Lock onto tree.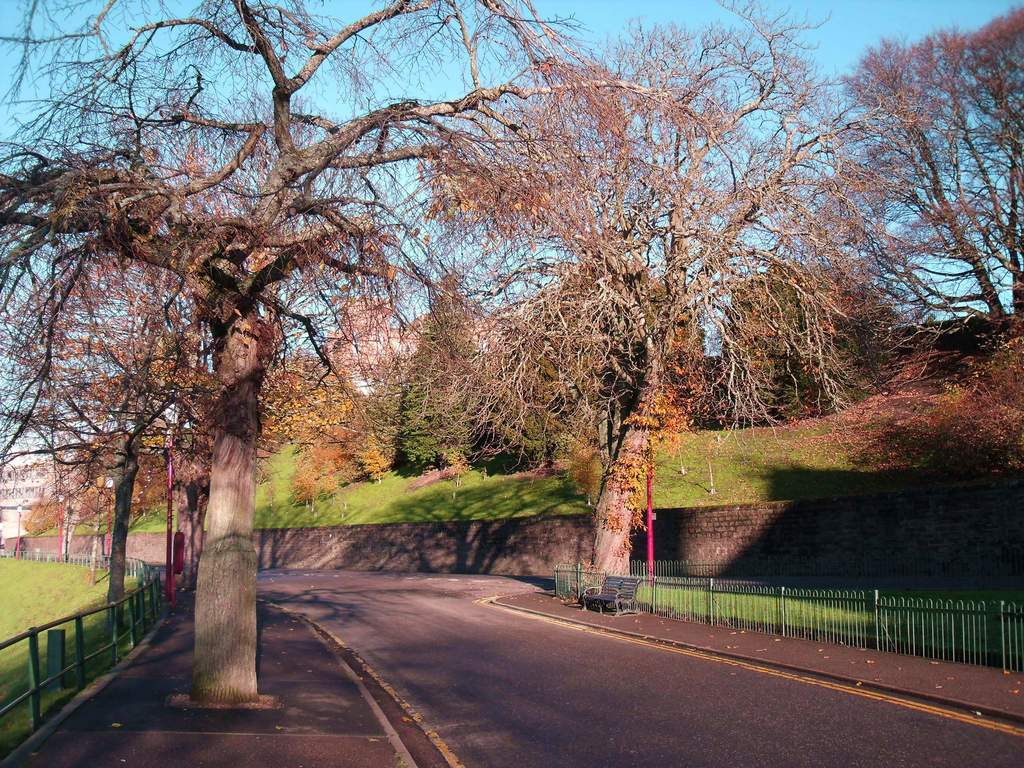
Locked: BBox(3, 147, 404, 609).
